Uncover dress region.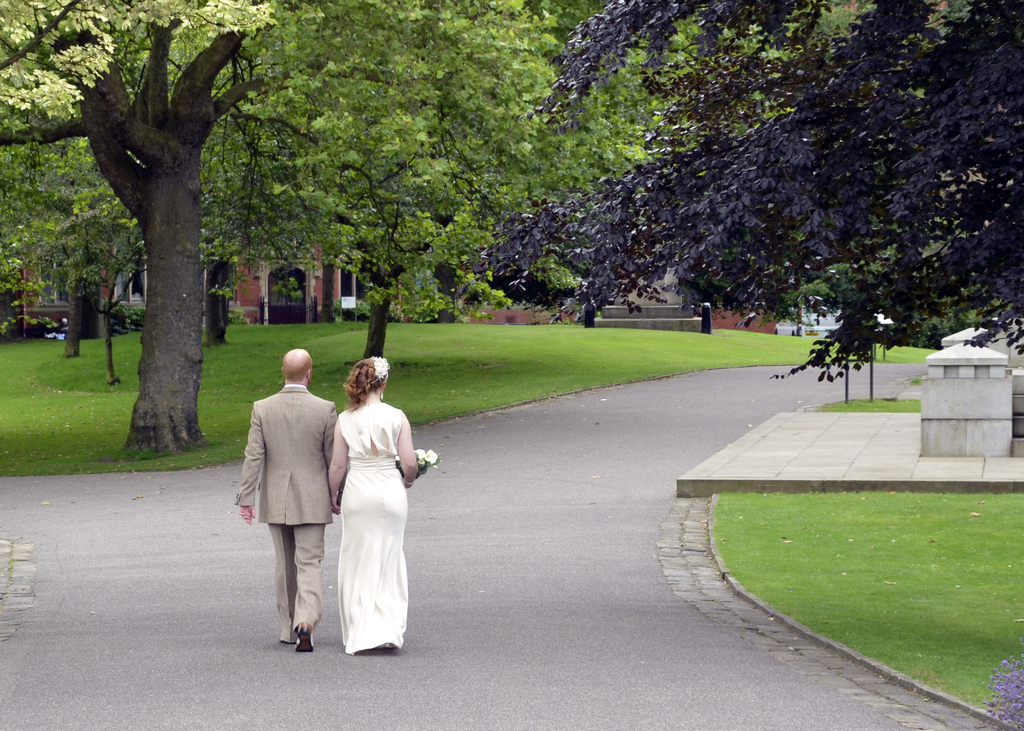
Uncovered: [335, 403, 406, 651].
